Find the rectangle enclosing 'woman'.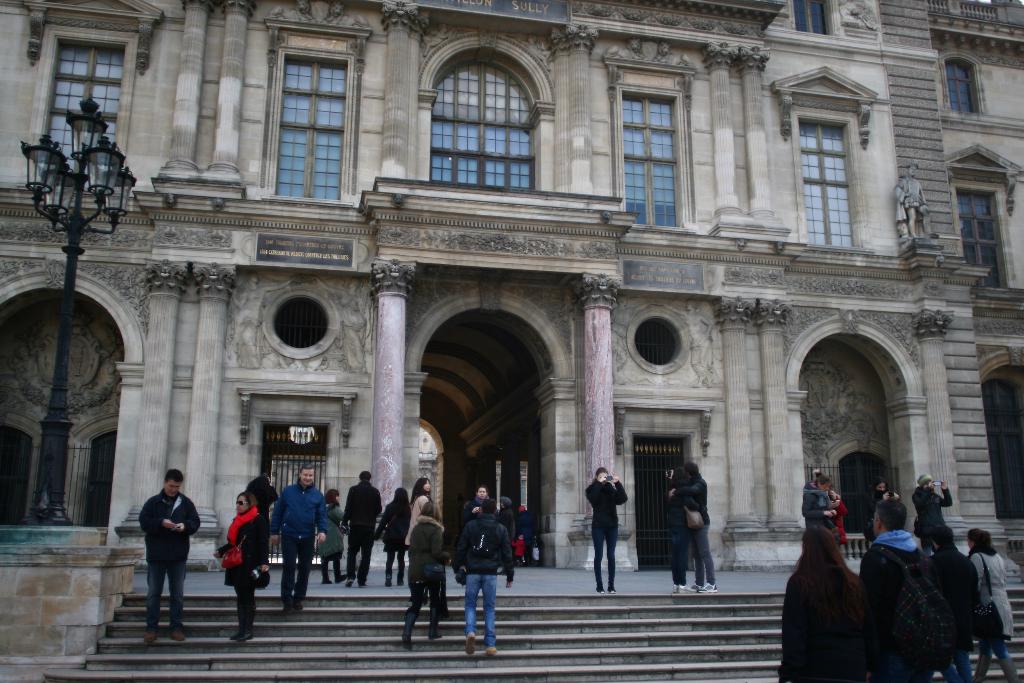
detection(912, 473, 954, 556).
